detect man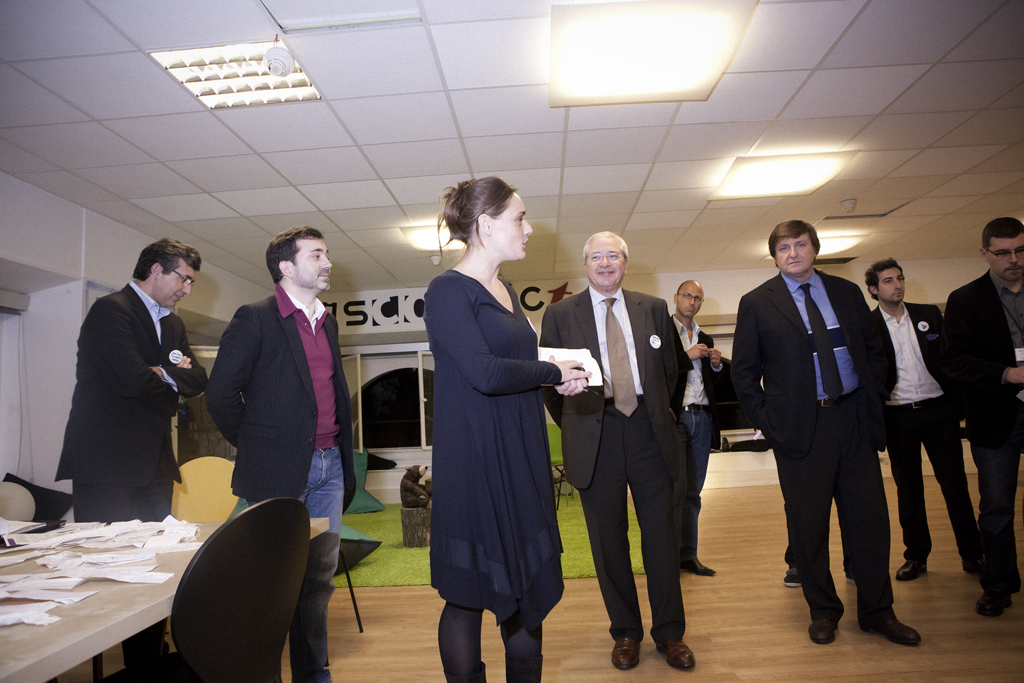
{"left": 945, "top": 219, "right": 1023, "bottom": 614}
